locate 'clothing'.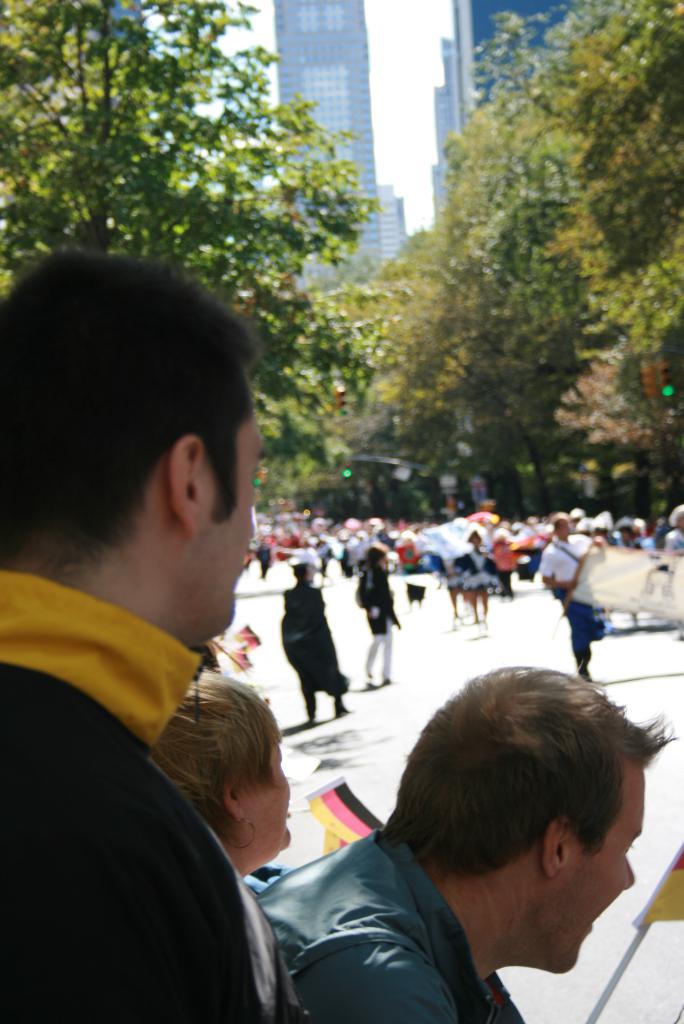
Bounding box: select_region(278, 582, 336, 714).
